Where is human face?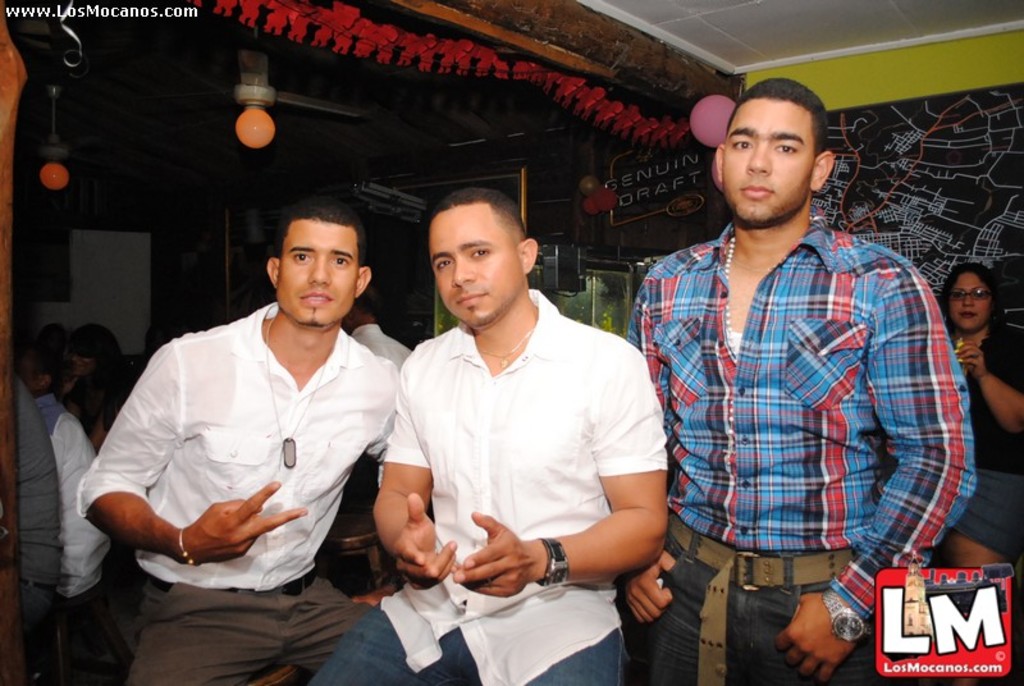
select_region(948, 270, 989, 333).
